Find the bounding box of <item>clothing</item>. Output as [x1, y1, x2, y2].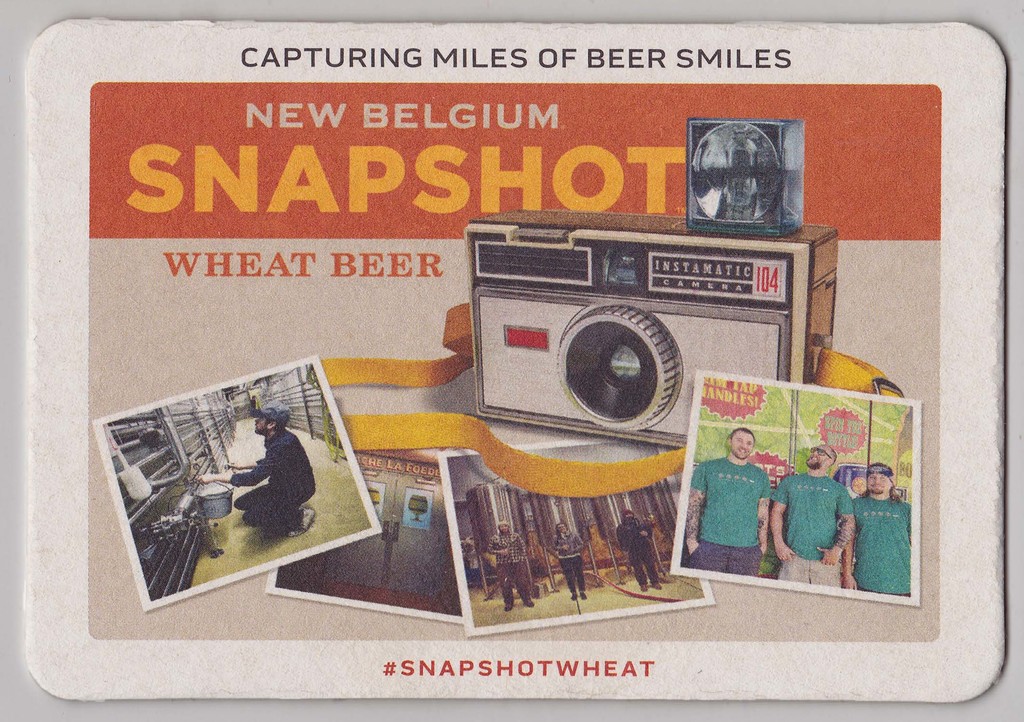
[228, 431, 316, 533].
